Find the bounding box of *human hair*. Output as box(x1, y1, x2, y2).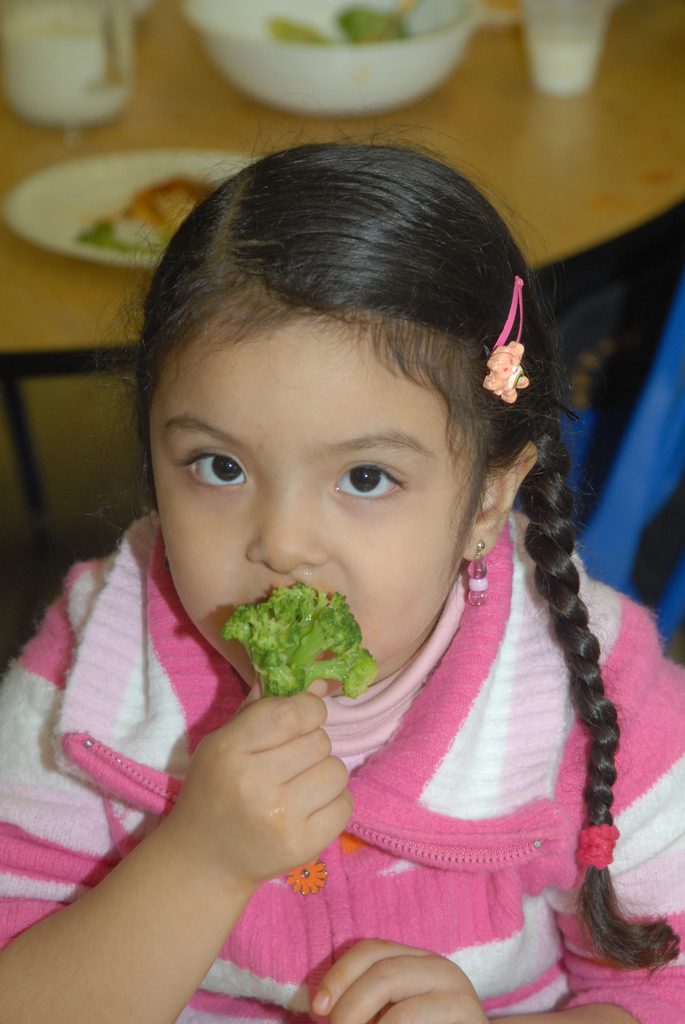
box(87, 113, 684, 981).
